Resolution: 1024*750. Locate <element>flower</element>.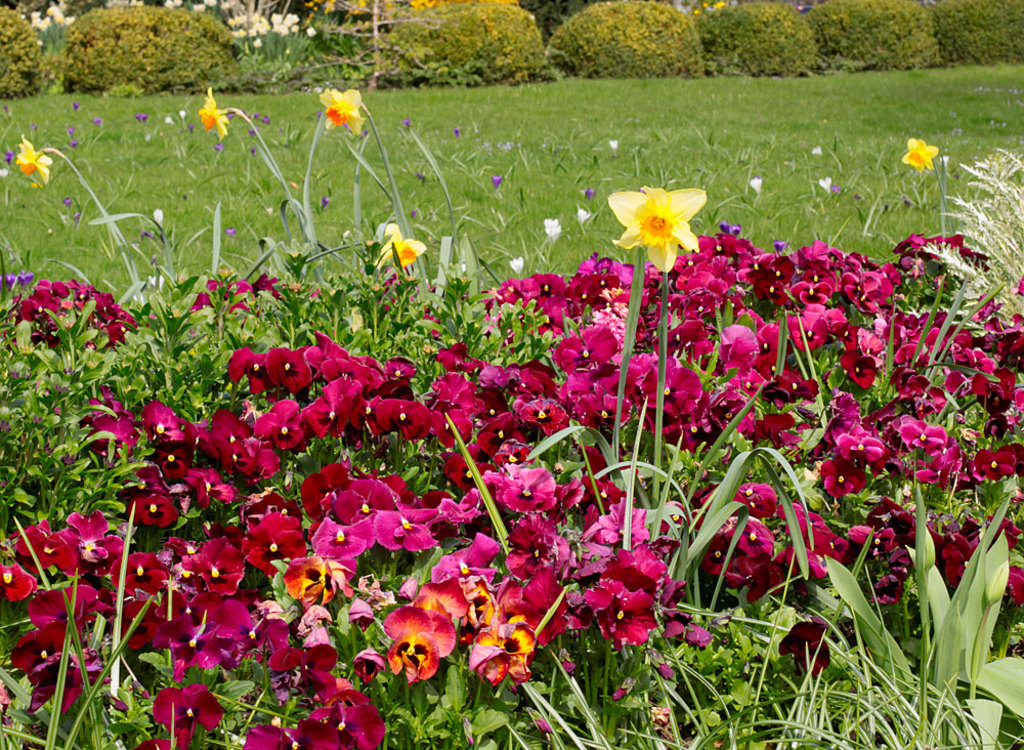
crop(487, 177, 502, 186).
